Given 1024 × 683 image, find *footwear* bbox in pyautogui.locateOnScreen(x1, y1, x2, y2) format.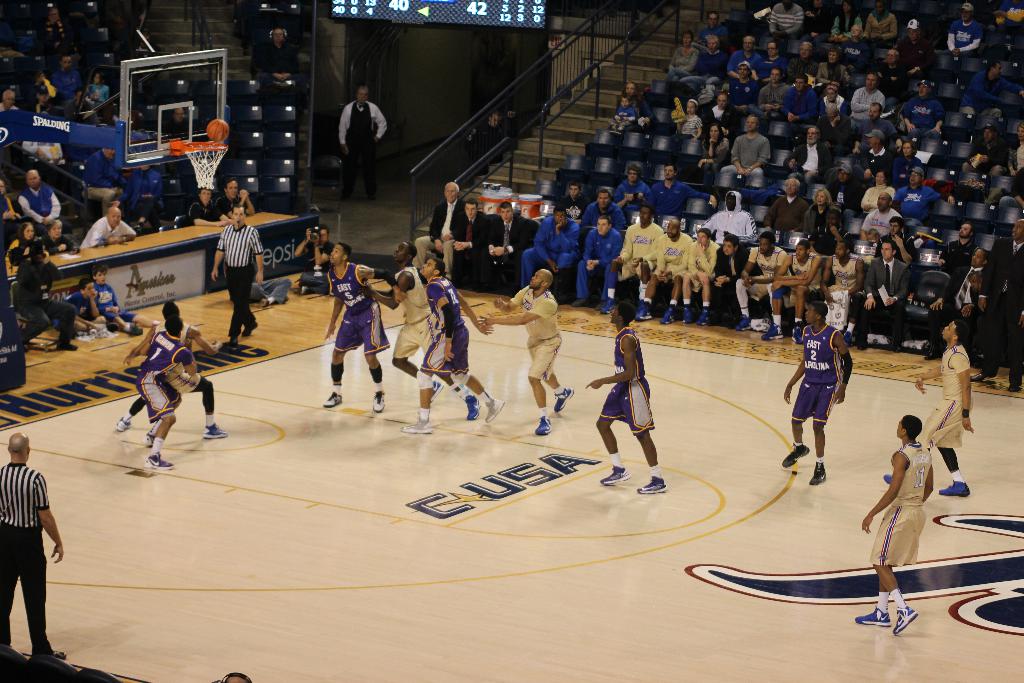
pyautogui.locateOnScreen(371, 391, 383, 413).
